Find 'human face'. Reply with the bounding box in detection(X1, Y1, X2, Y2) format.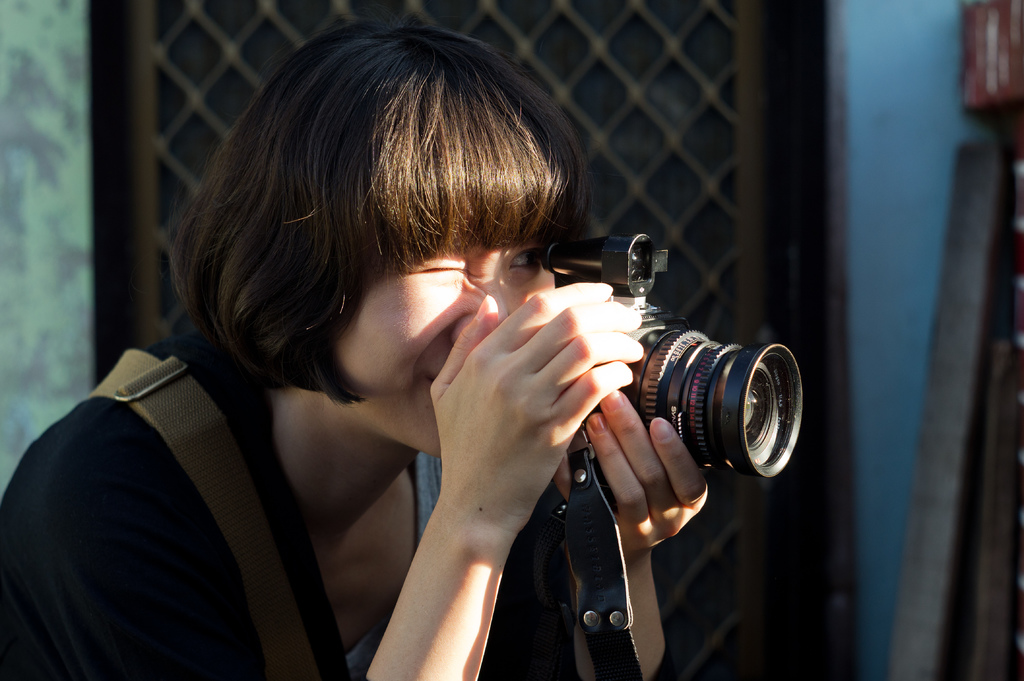
detection(319, 151, 563, 470).
